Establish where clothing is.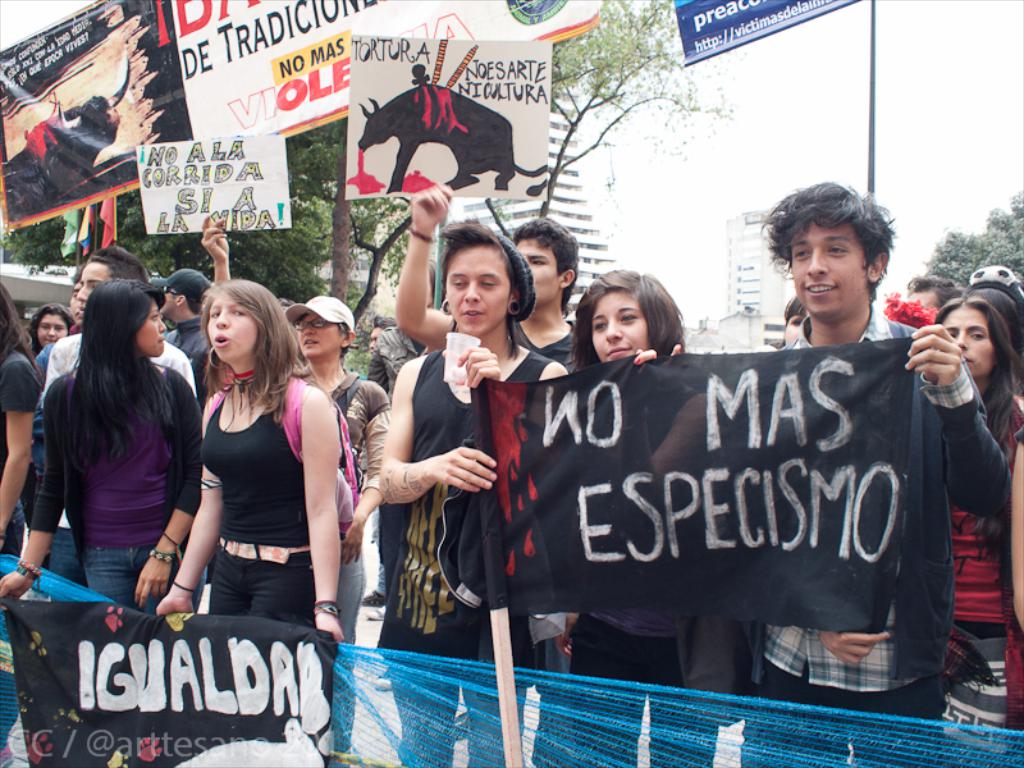
Established at bbox=(280, 362, 398, 736).
